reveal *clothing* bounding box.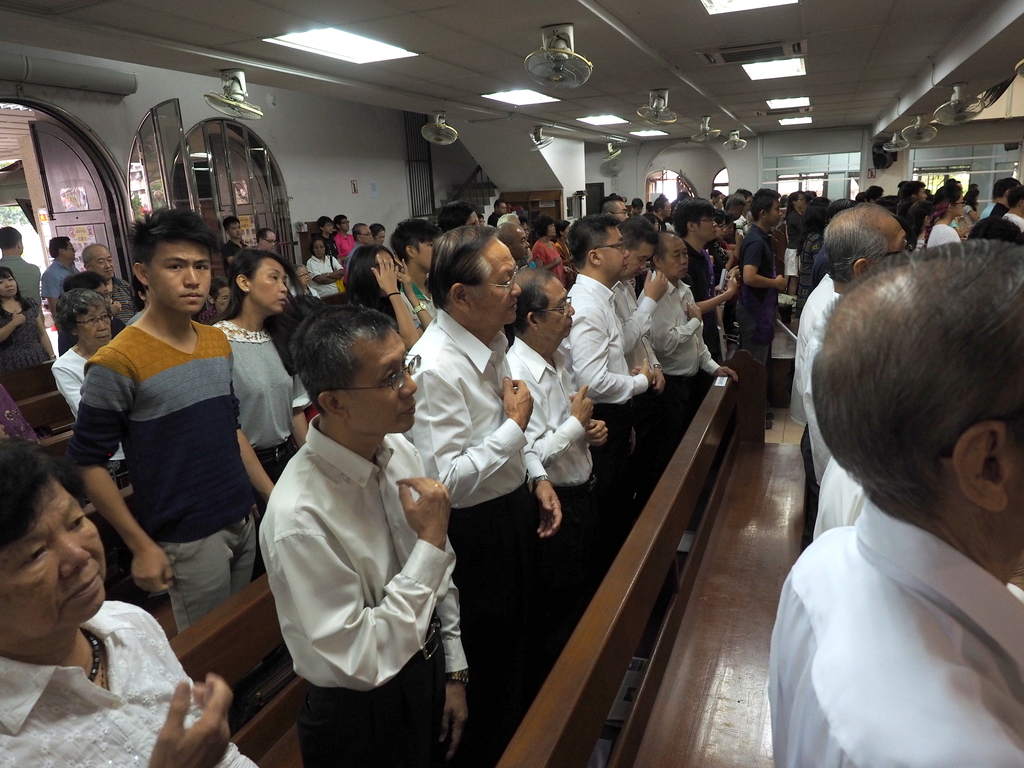
Revealed: l=977, t=200, r=997, b=219.
